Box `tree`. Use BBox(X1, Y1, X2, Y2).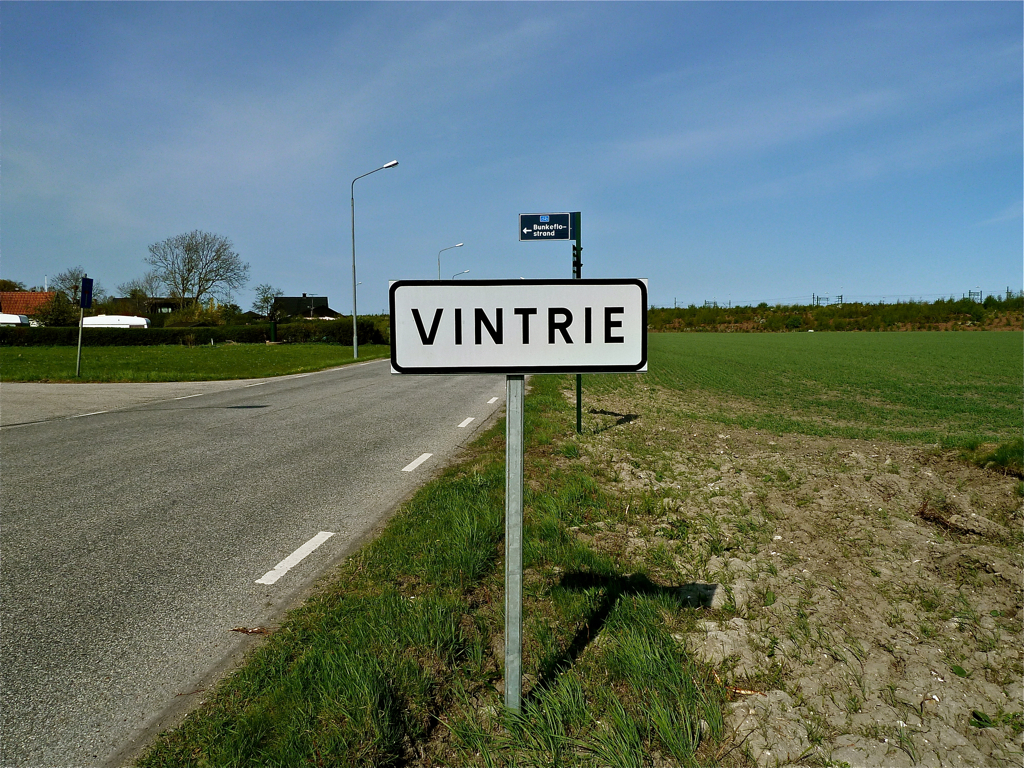
BBox(249, 278, 283, 322).
